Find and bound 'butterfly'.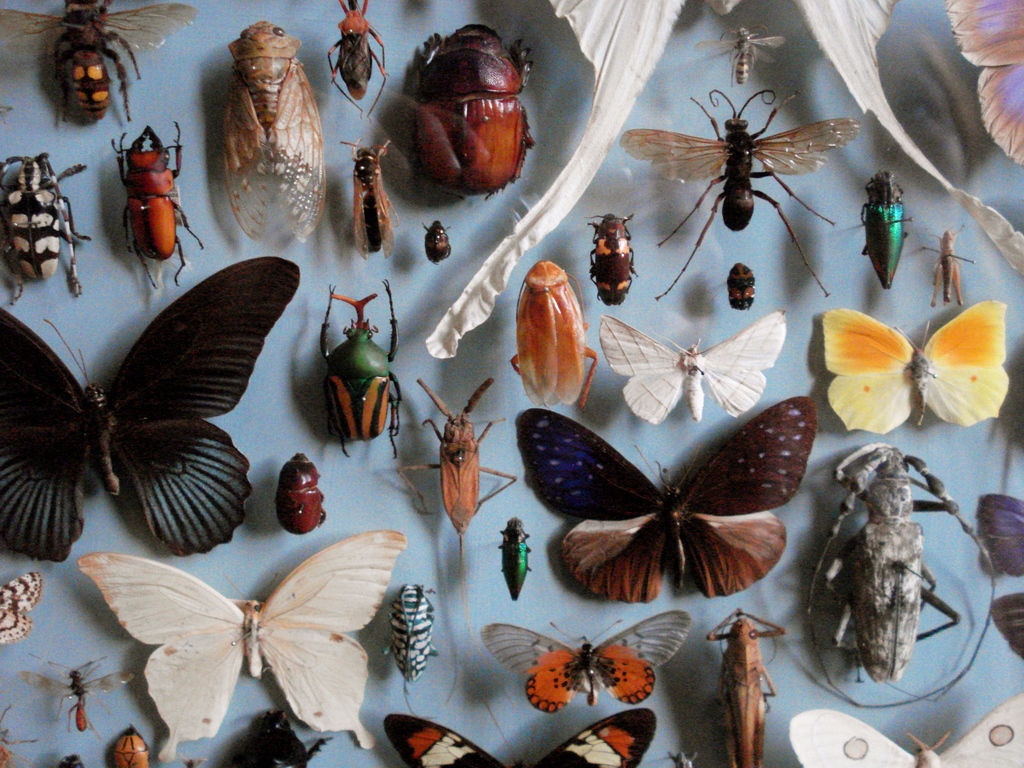
Bound: x1=382 y1=701 x2=652 y2=767.
